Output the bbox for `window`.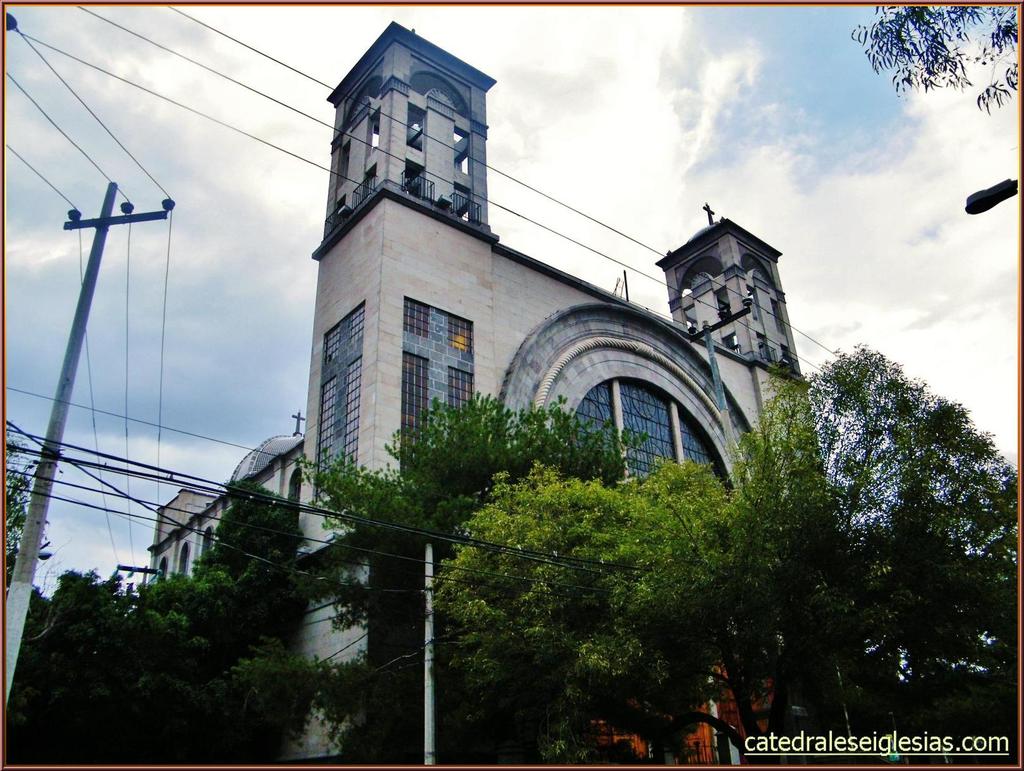
507, 324, 725, 471.
